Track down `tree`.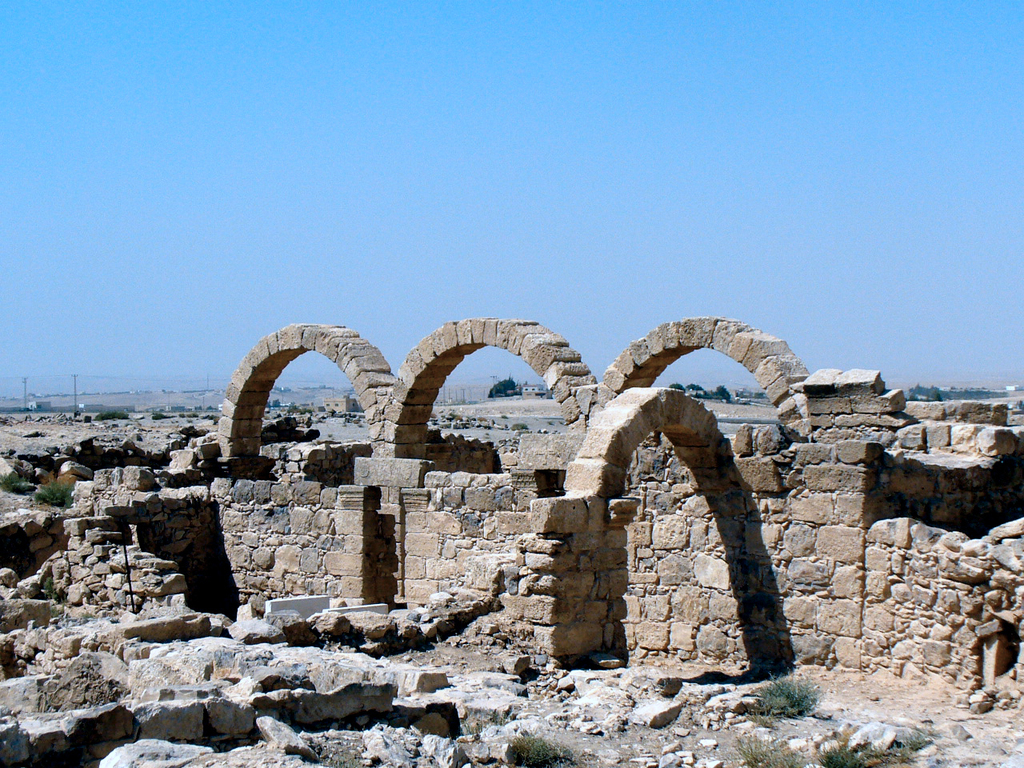
Tracked to crop(686, 382, 704, 390).
